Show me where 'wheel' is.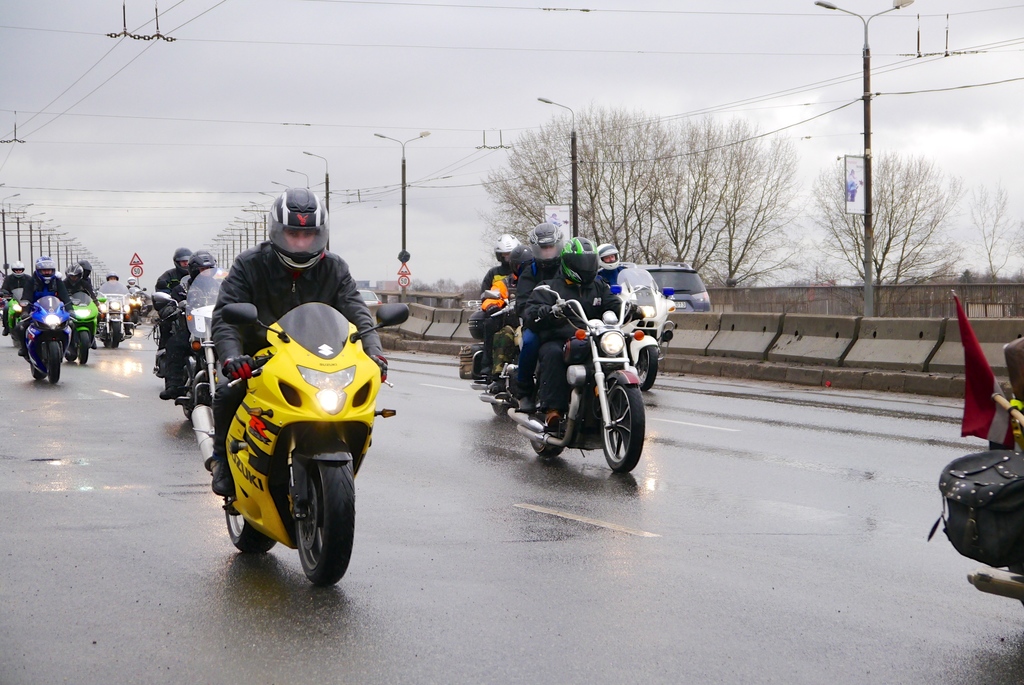
'wheel' is at rect(595, 387, 643, 480).
